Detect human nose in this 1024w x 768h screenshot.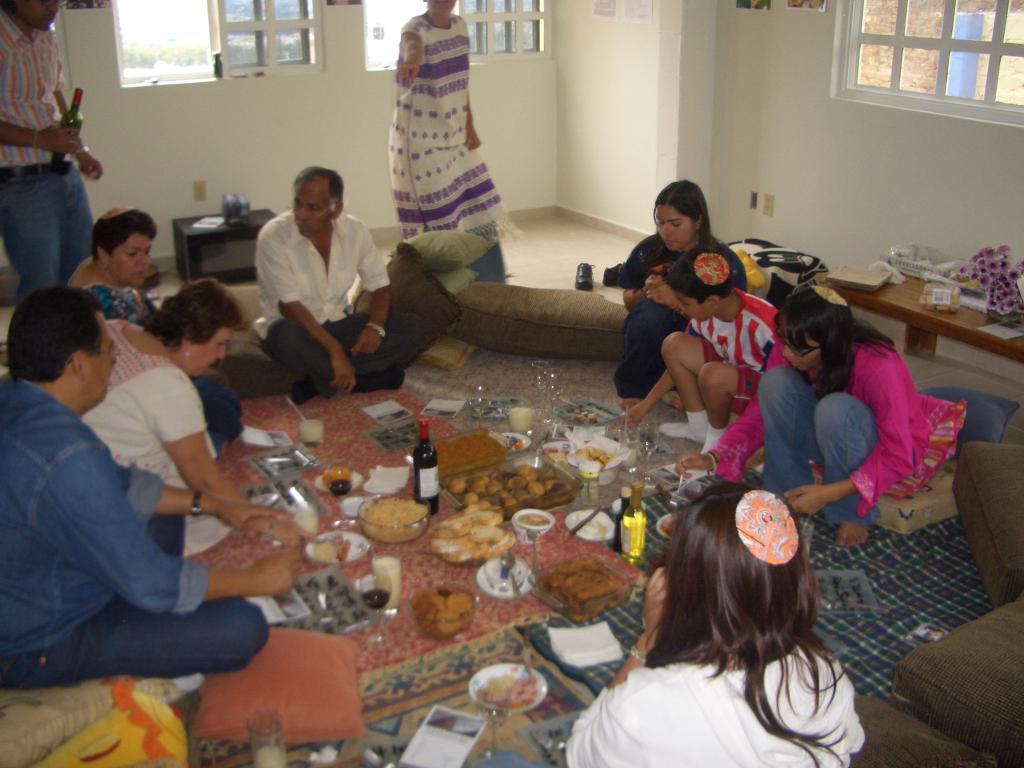
Detection: 134/252/147/264.
